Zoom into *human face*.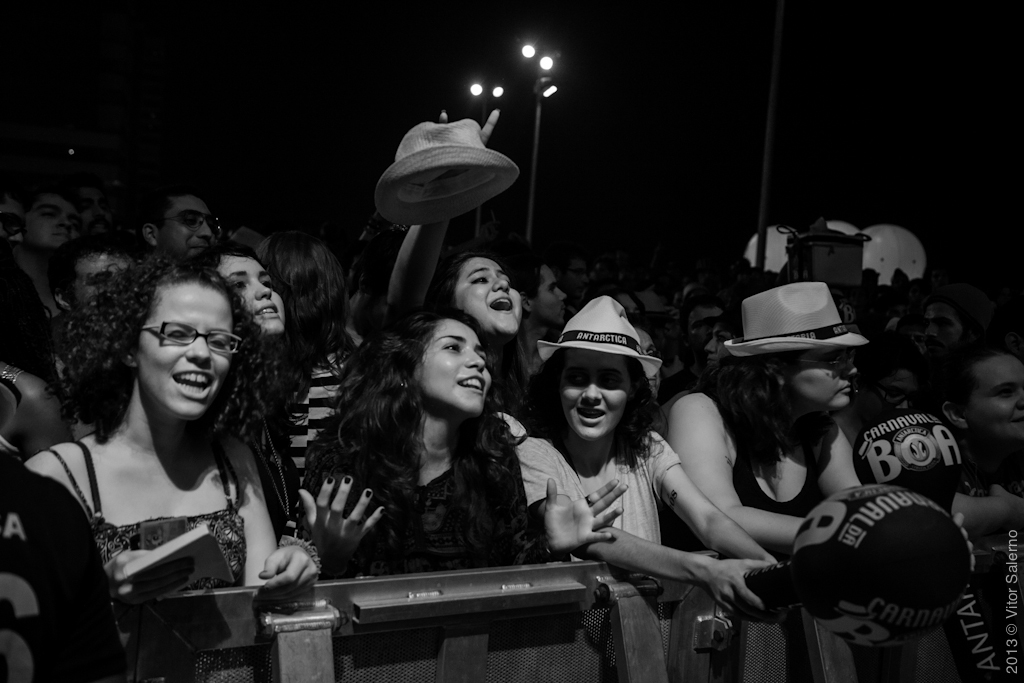
Zoom target: BBox(706, 324, 732, 368).
